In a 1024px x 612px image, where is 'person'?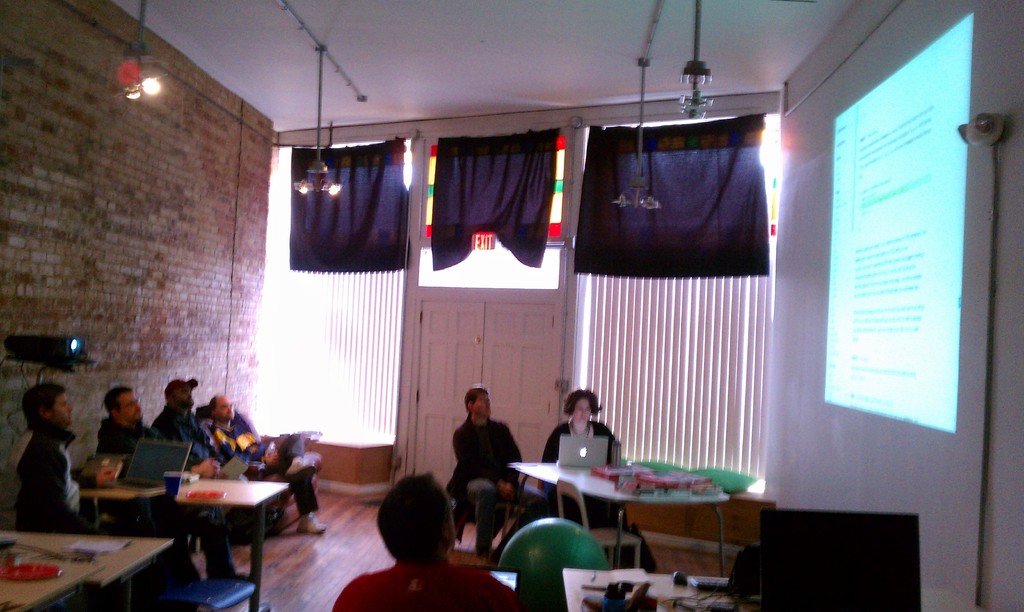
left=453, top=385, right=543, bottom=554.
